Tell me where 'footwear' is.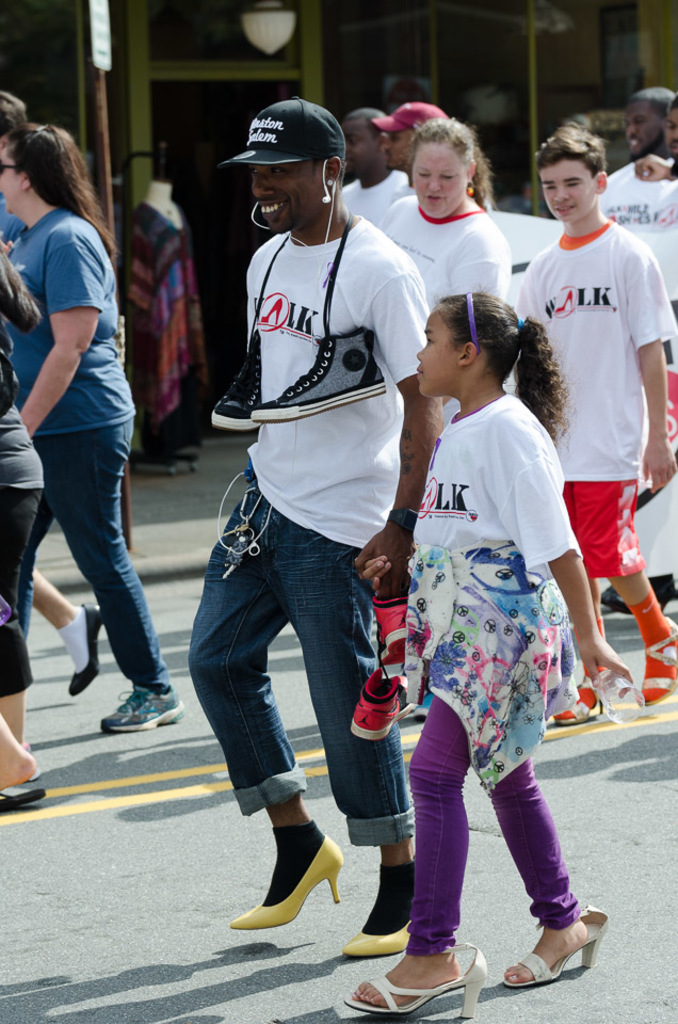
'footwear' is at box(342, 943, 480, 1023).
